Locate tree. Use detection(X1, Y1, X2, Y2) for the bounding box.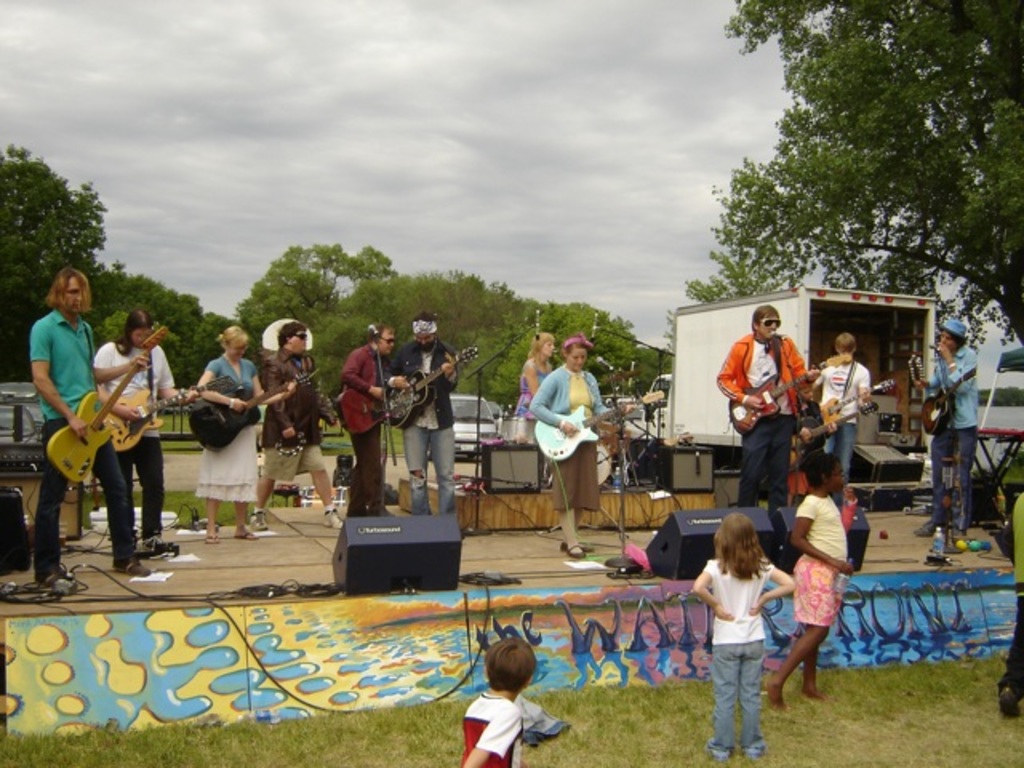
detection(232, 230, 389, 373).
